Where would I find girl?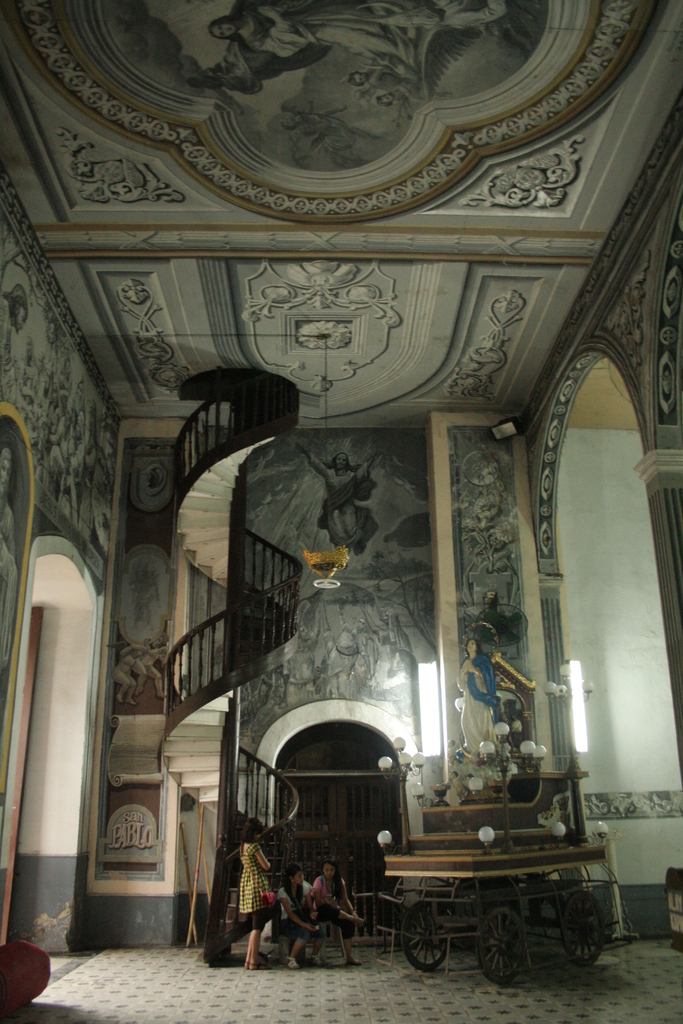
At 279:862:326:964.
